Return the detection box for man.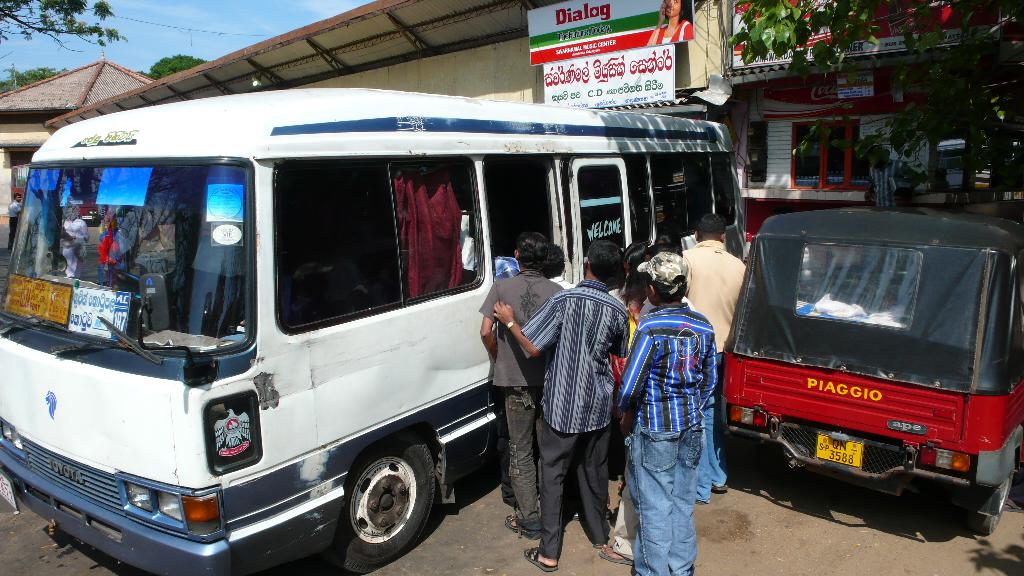
x1=682, y1=212, x2=746, y2=504.
